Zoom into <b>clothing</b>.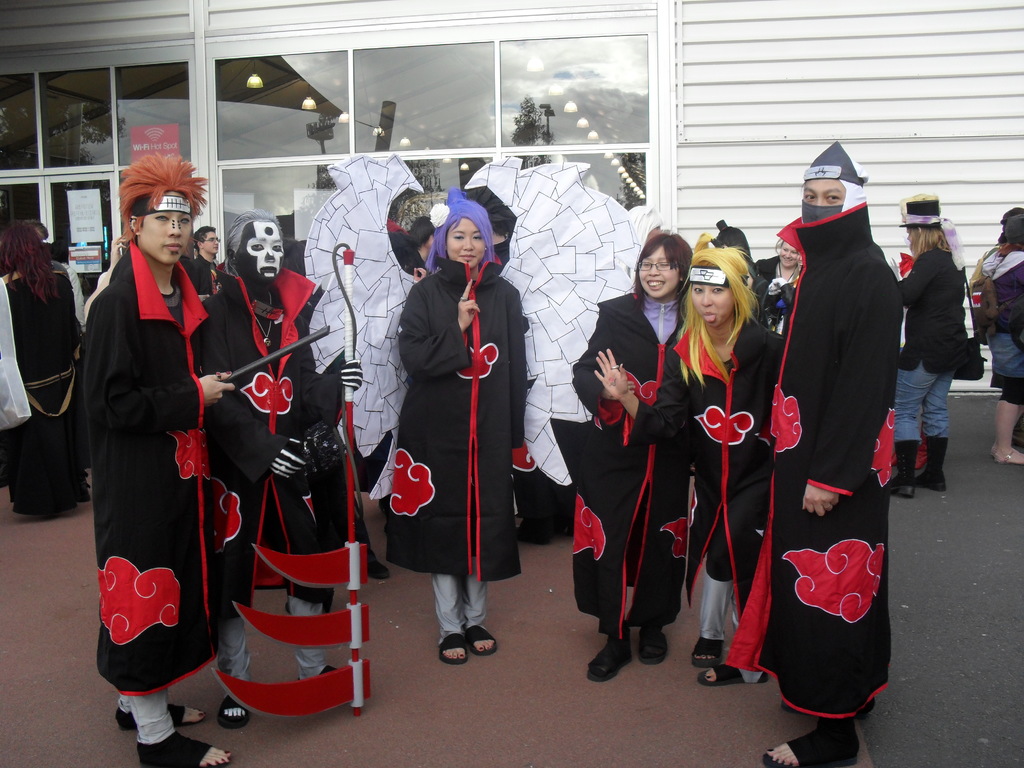
Zoom target: bbox=(426, 573, 490, 633).
